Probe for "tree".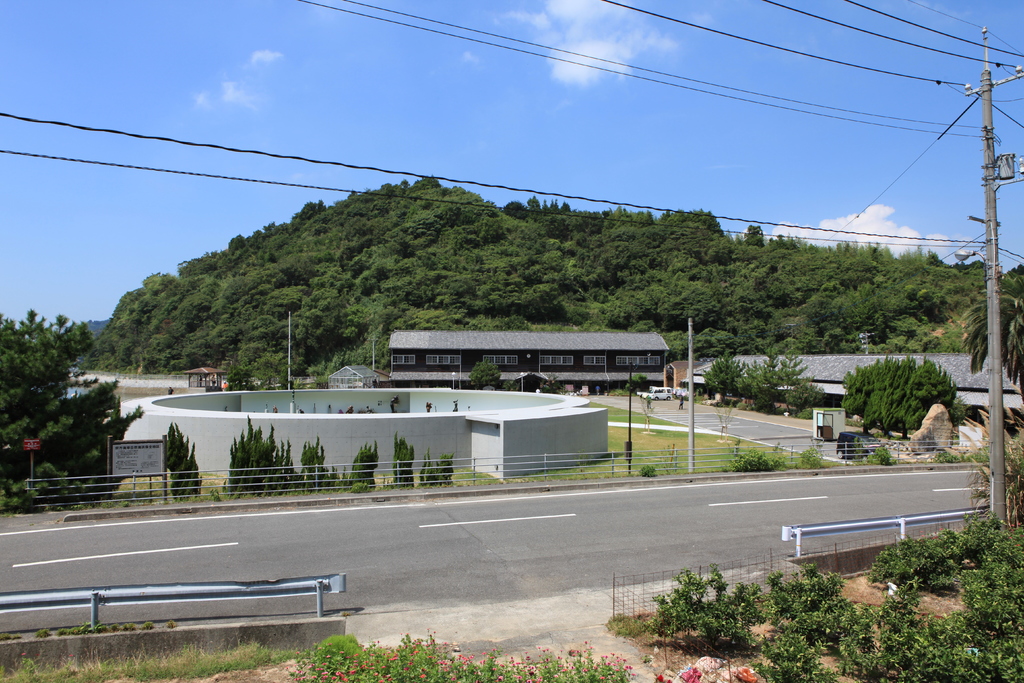
Probe result: {"left": 735, "top": 347, "right": 815, "bottom": 418}.
